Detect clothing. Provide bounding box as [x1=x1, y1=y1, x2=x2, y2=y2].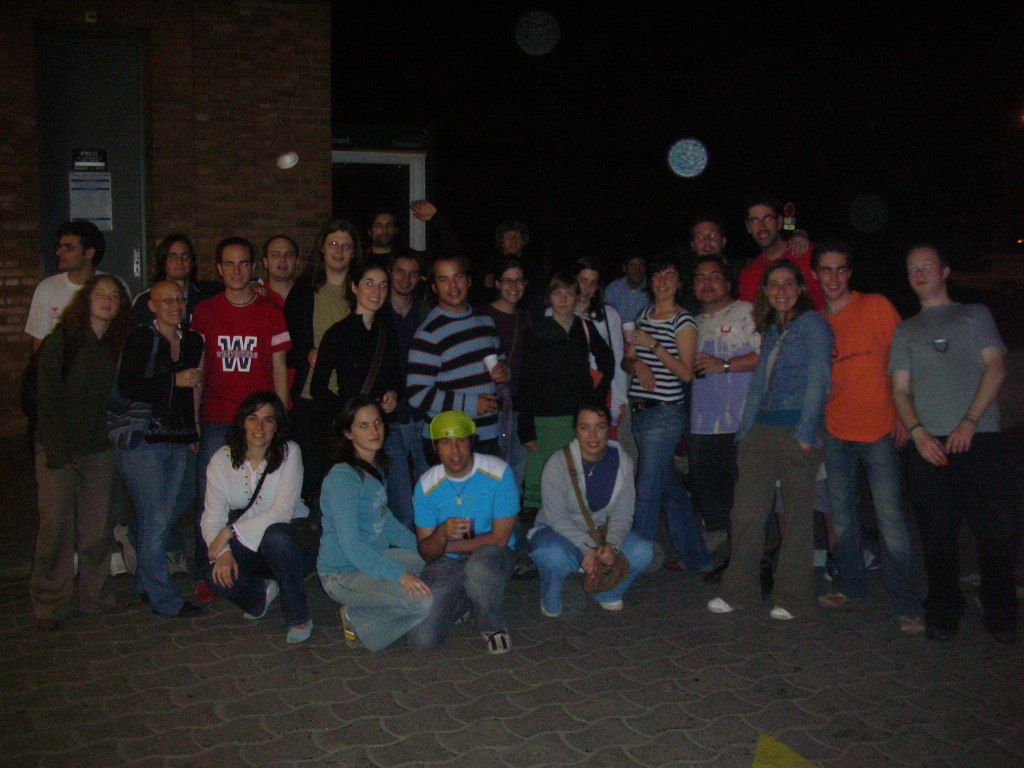
[x1=25, y1=307, x2=126, y2=622].
